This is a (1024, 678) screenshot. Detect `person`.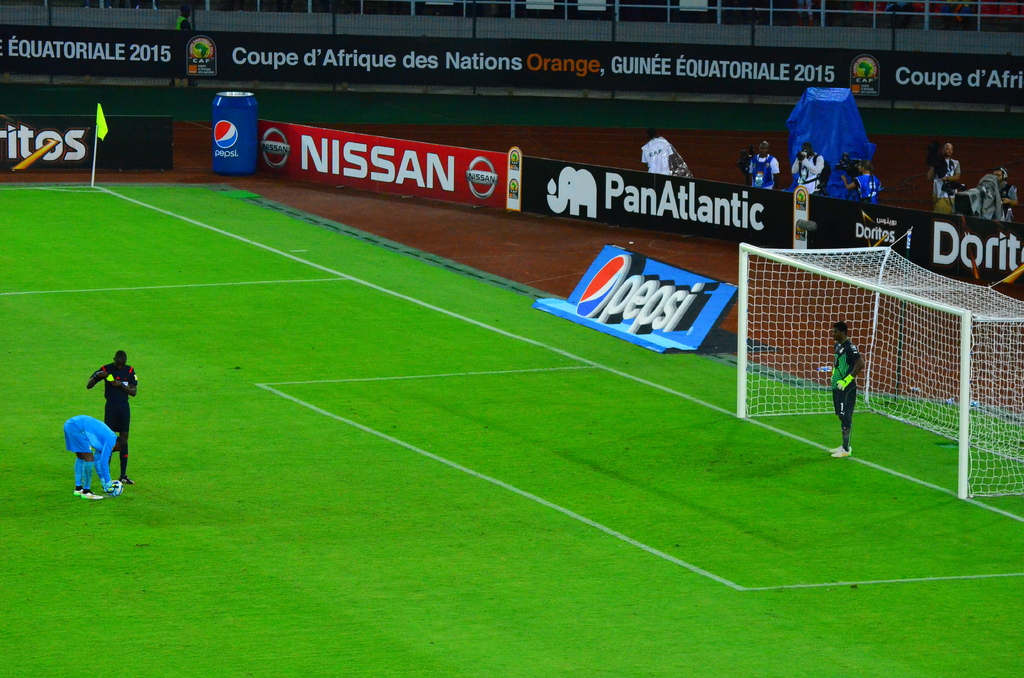
detection(746, 141, 784, 192).
